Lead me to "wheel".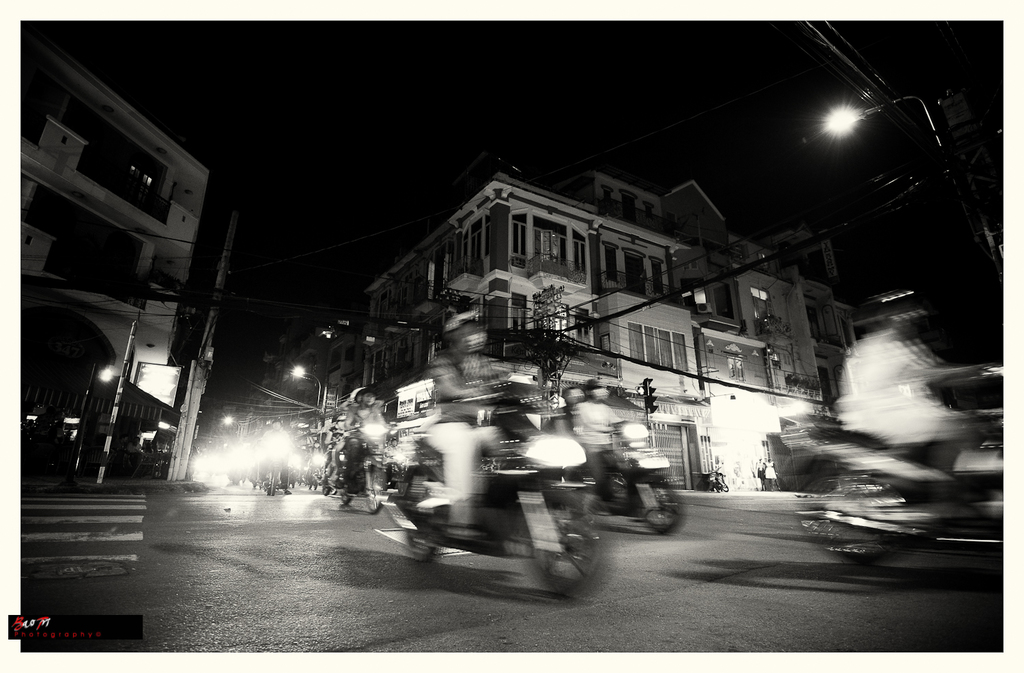
Lead to [522,502,612,595].
